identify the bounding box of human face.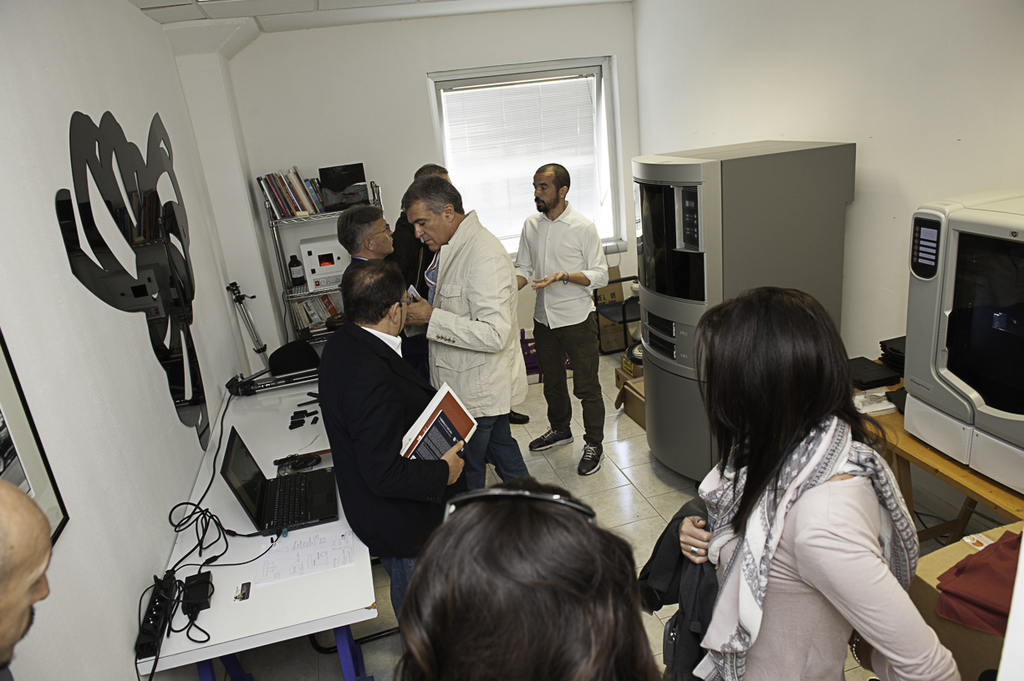
x1=414, y1=195, x2=449, y2=258.
